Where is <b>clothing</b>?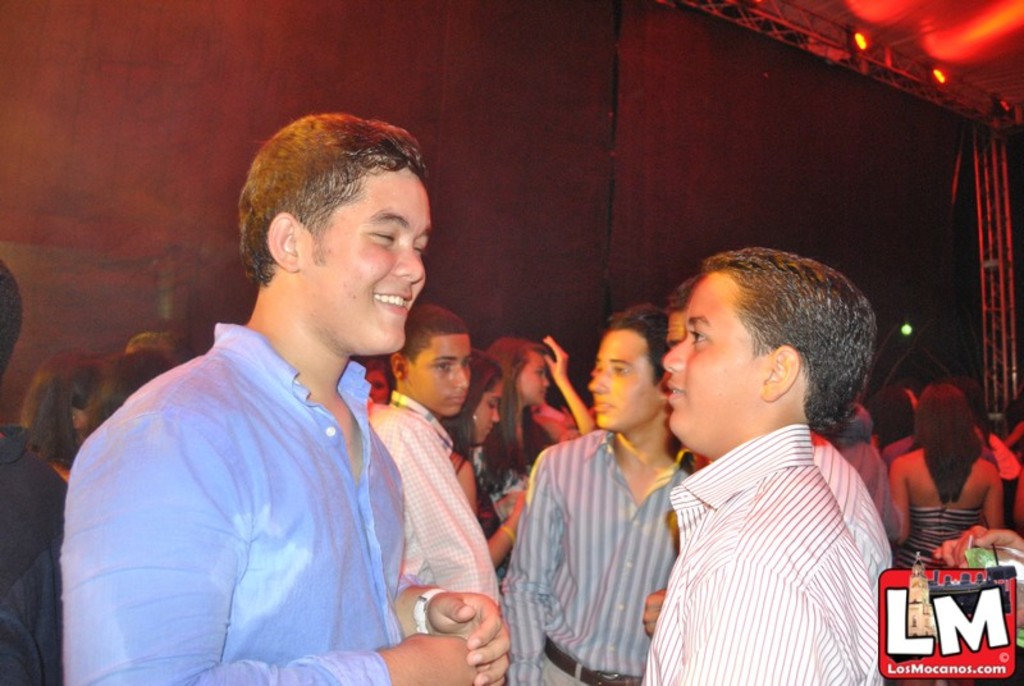
bbox=[895, 506, 992, 564].
